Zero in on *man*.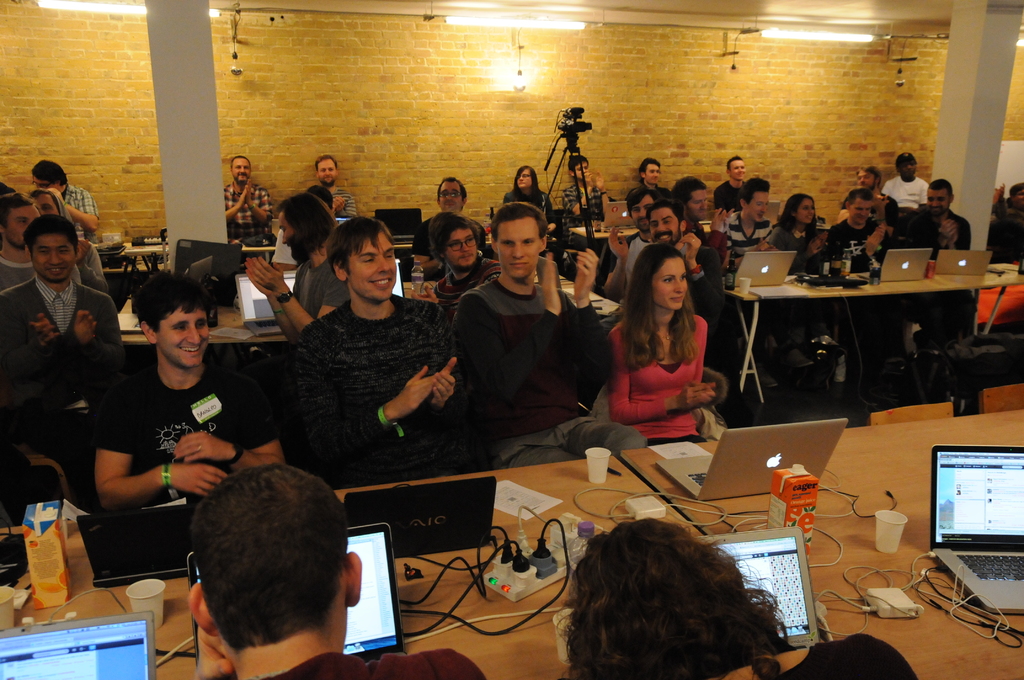
Zeroed in: Rect(712, 150, 767, 203).
